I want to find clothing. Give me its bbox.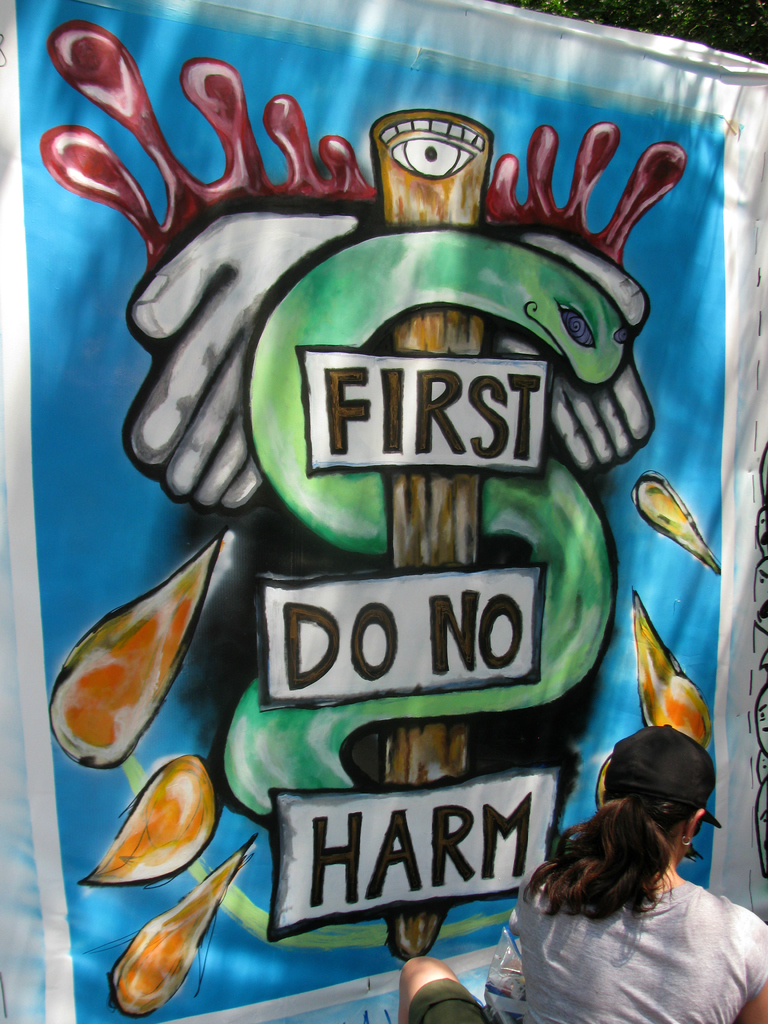
{"left": 506, "top": 858, "right": 767, "bottom": 1023}.
